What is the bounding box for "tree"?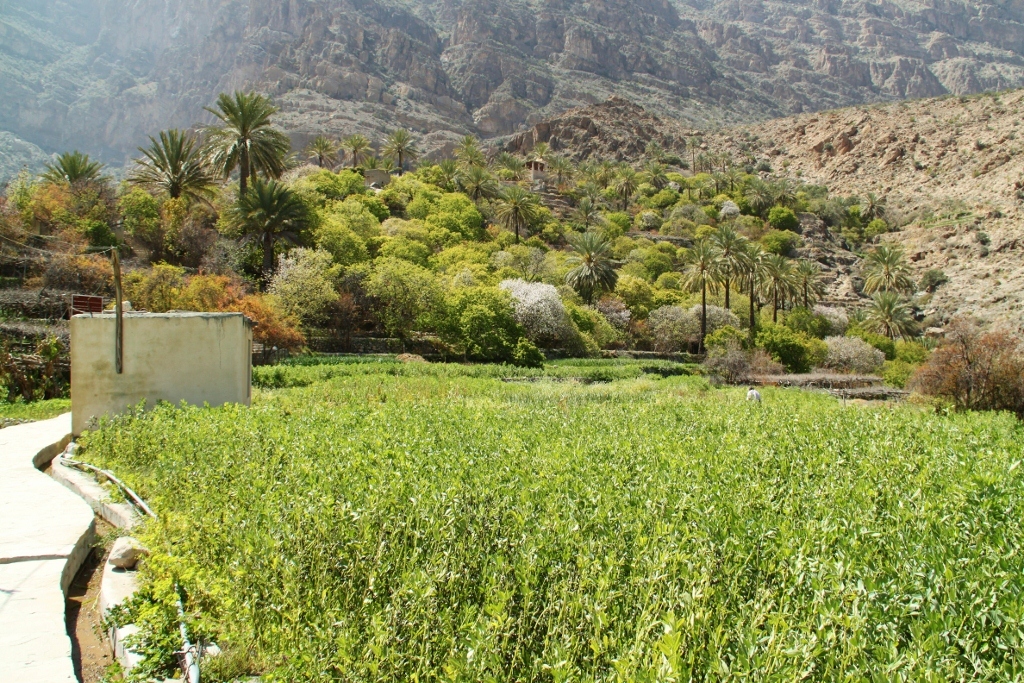
select_region(344, 136, 371, 164).
